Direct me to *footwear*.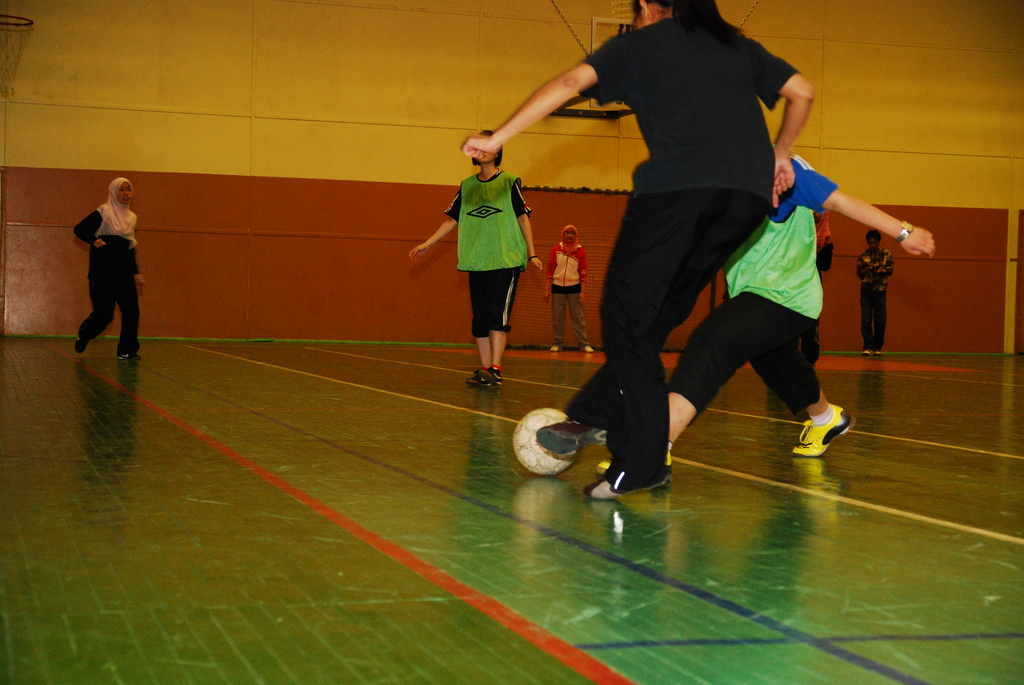
Direction: bbox=(593, 435, 676, 473).
